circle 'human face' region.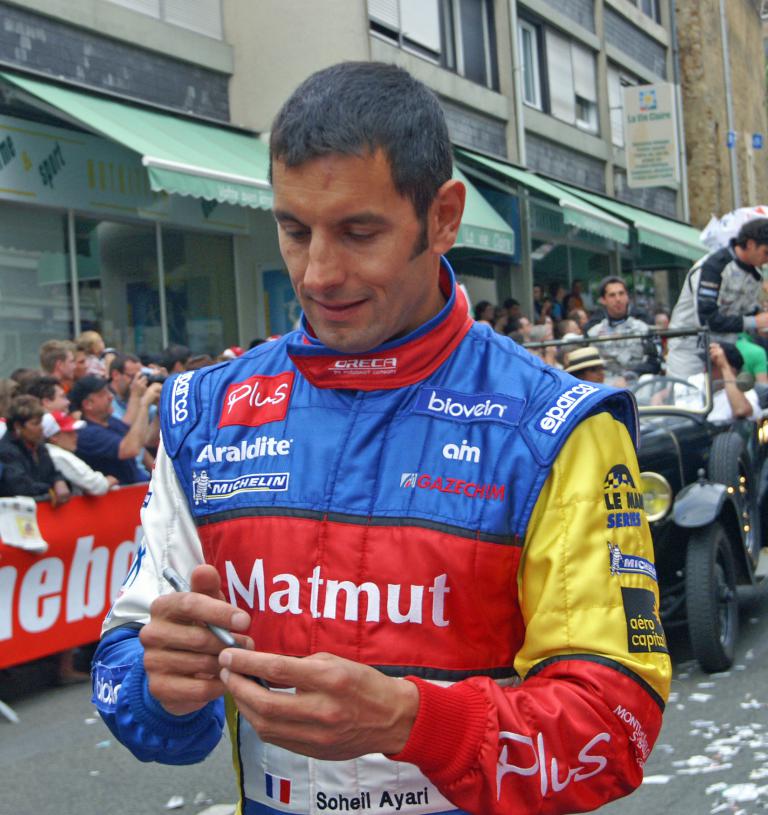
Region: Rect(54, 385, 67, 411).
